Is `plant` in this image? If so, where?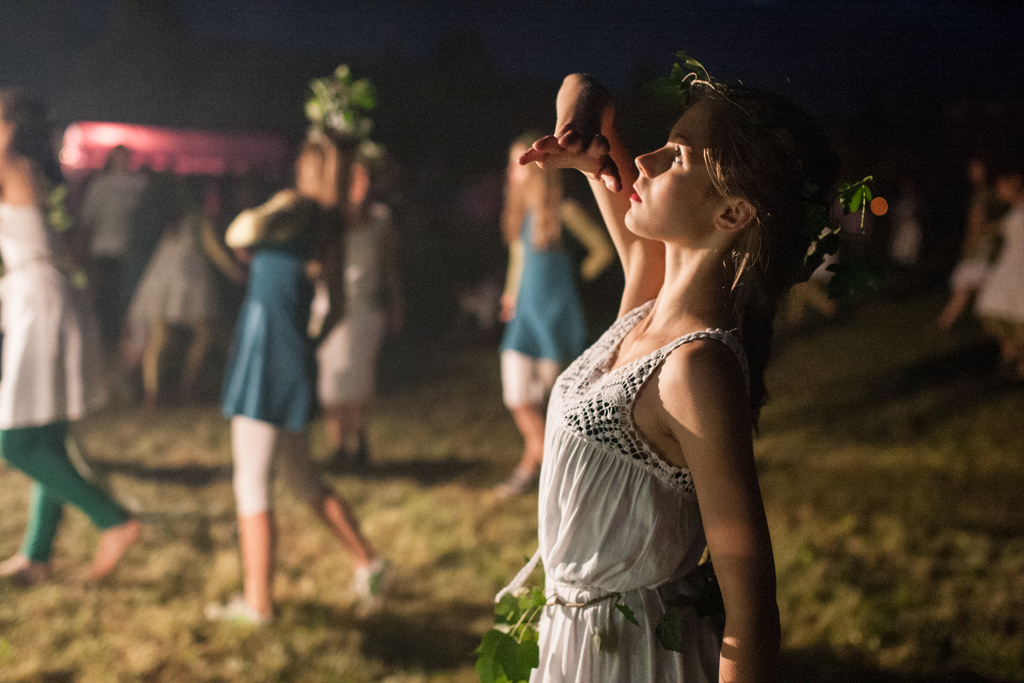
Yes, at {"left": 648, "top": 50, "right": 731, "bottom": 105}.
